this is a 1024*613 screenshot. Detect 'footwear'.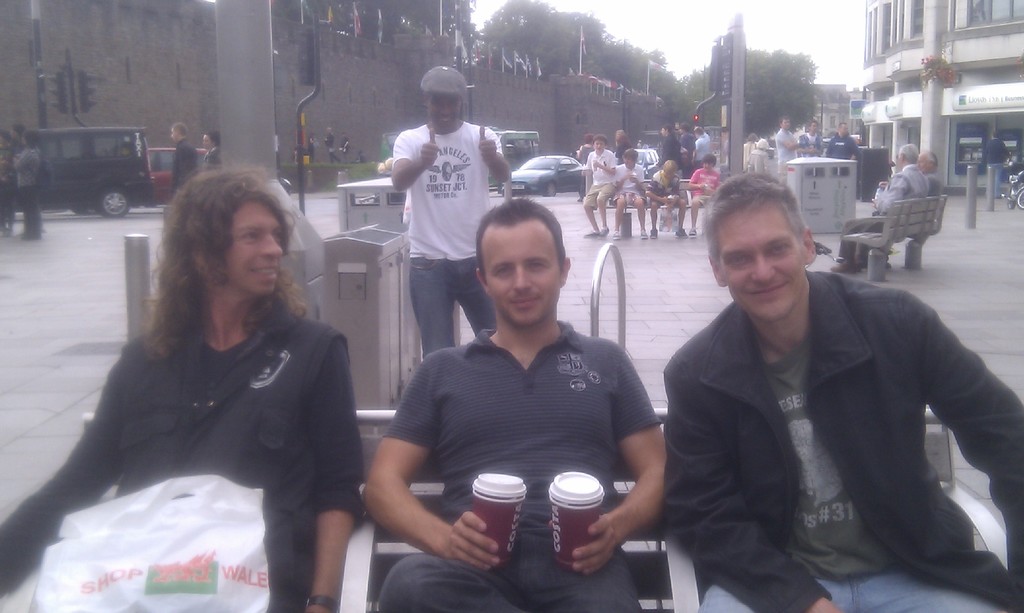
<box>652,230,658,241</box>.
